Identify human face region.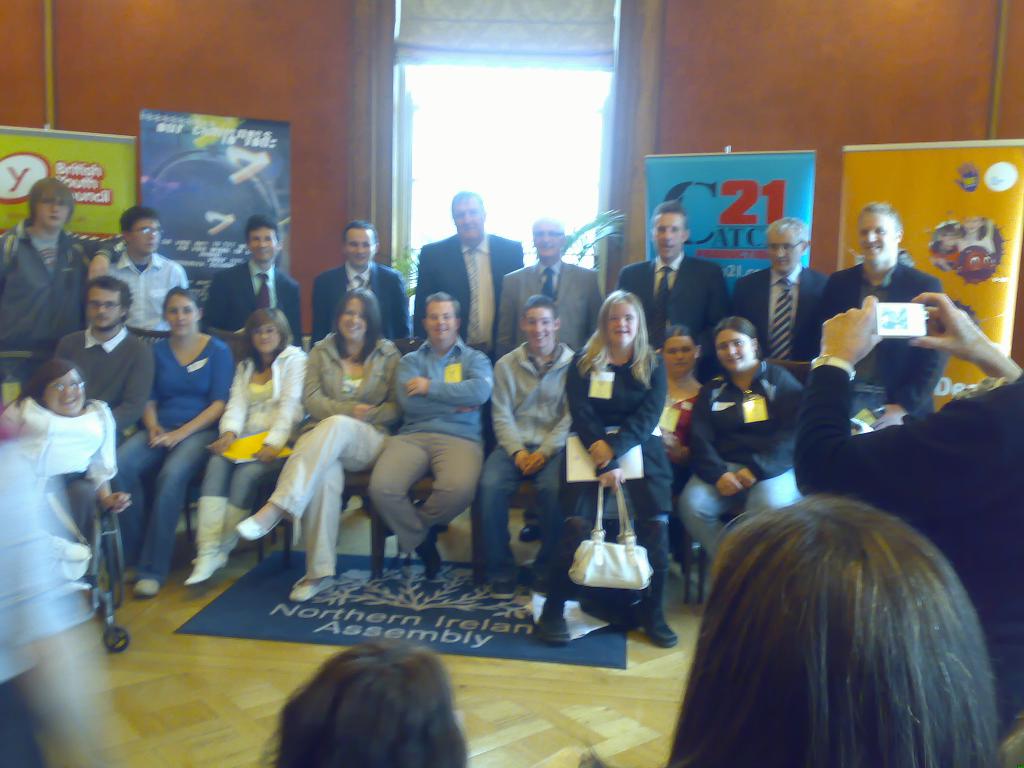
Region: left=454, top=193, right=480, bottom=248.
